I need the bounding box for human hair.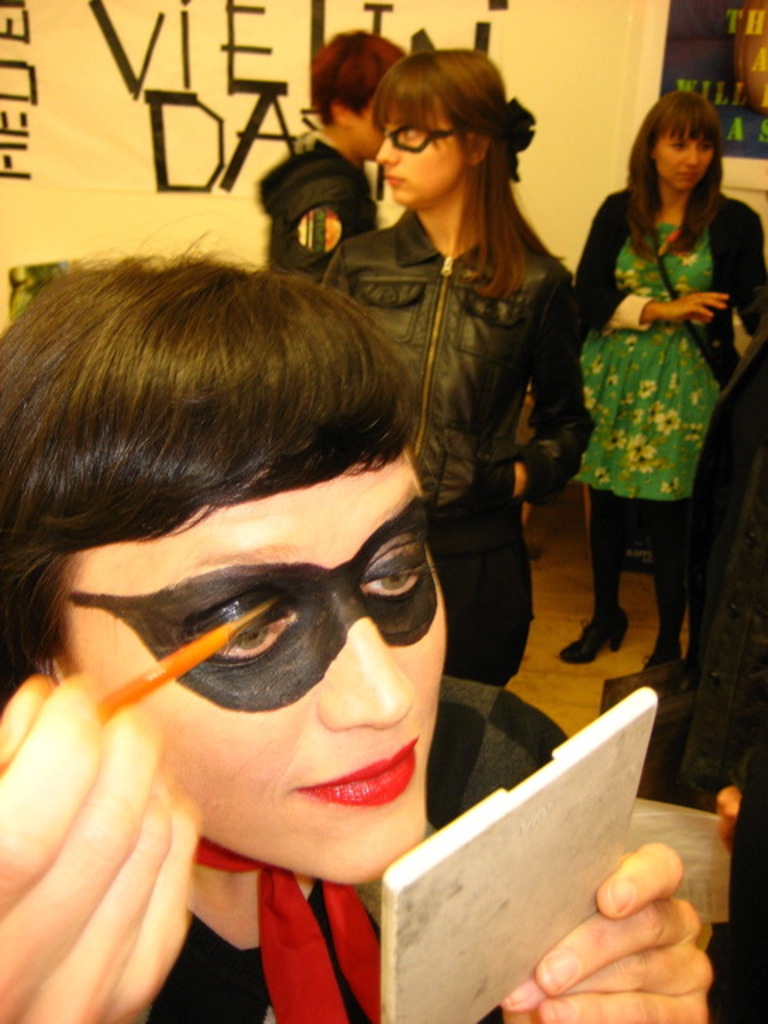
Here it is: [0,226,462,704].
